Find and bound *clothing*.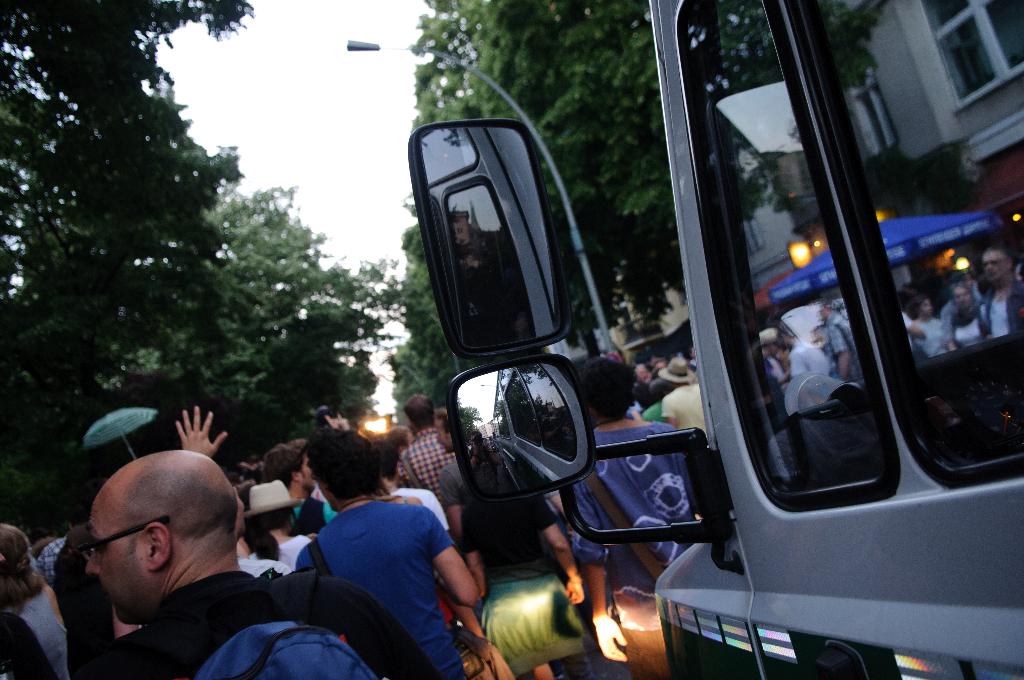
Bound: 824,307,871,389.
